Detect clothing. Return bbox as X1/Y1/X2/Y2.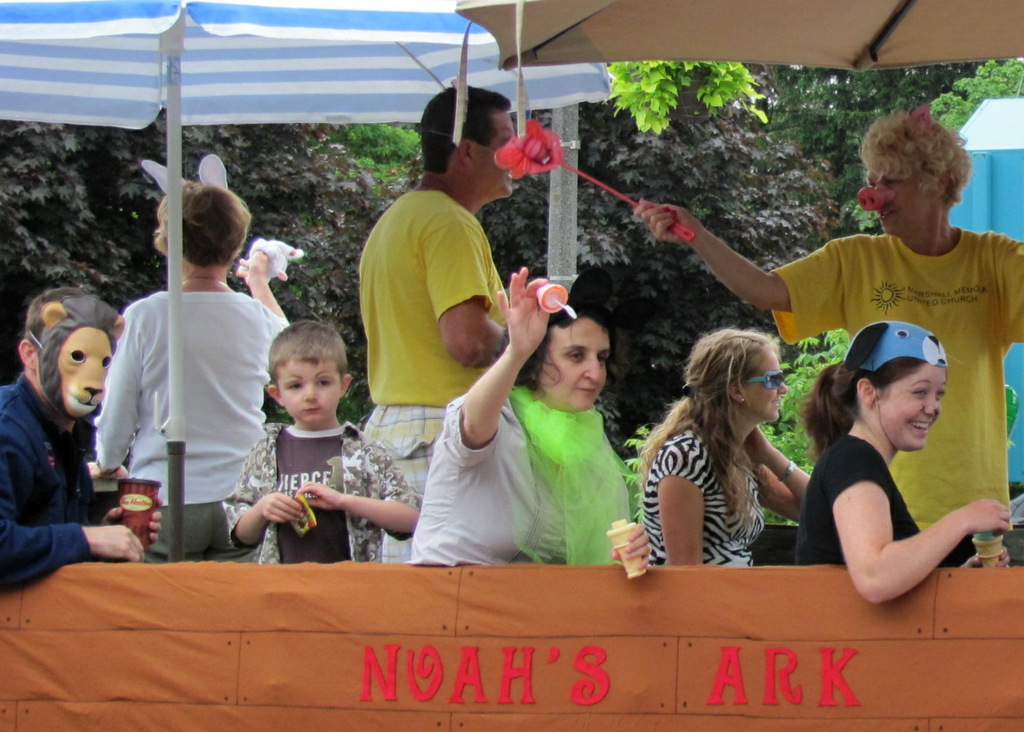
410/382/636/564.
